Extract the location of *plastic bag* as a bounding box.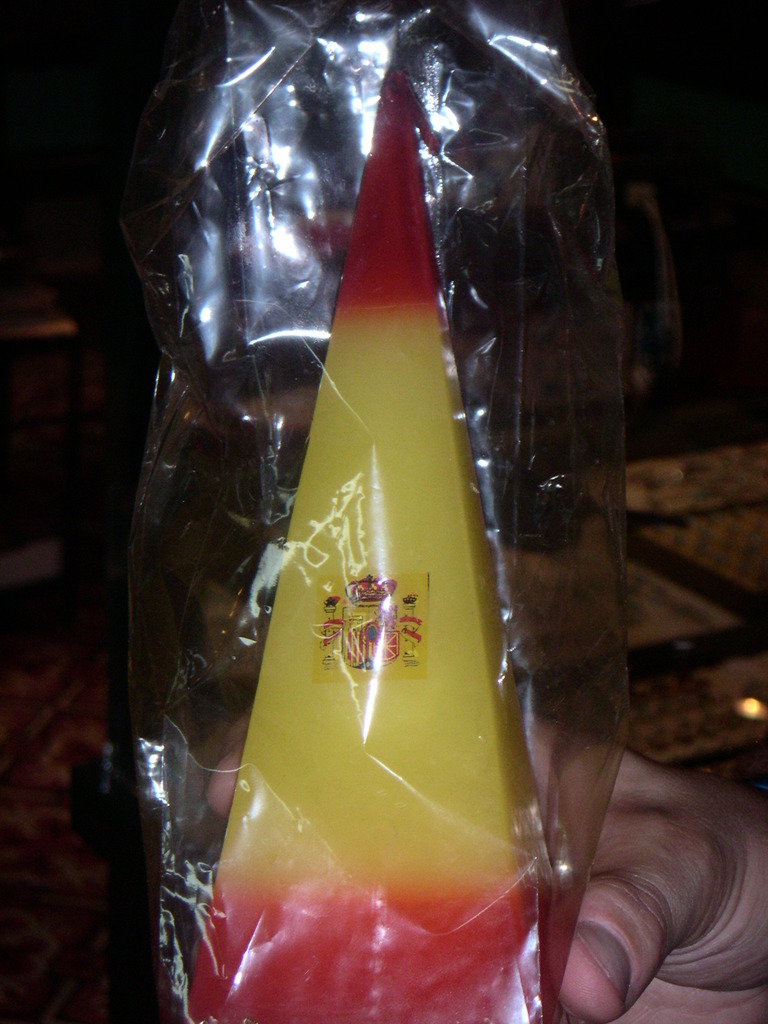
bbox=(103, 0, 640, 1023).
